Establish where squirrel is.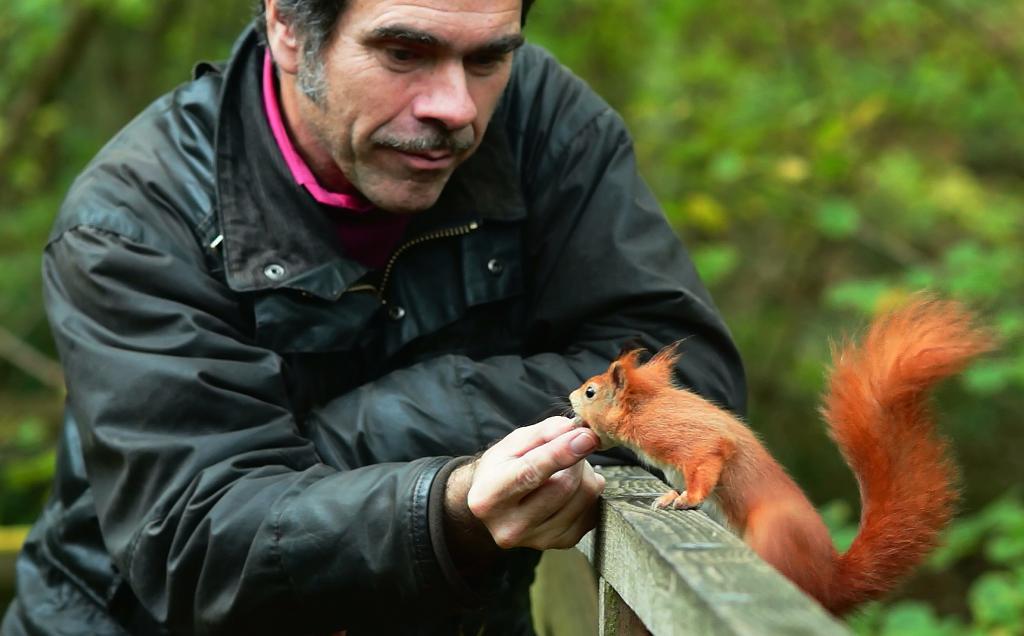
Established at 561/291/1001/616.
